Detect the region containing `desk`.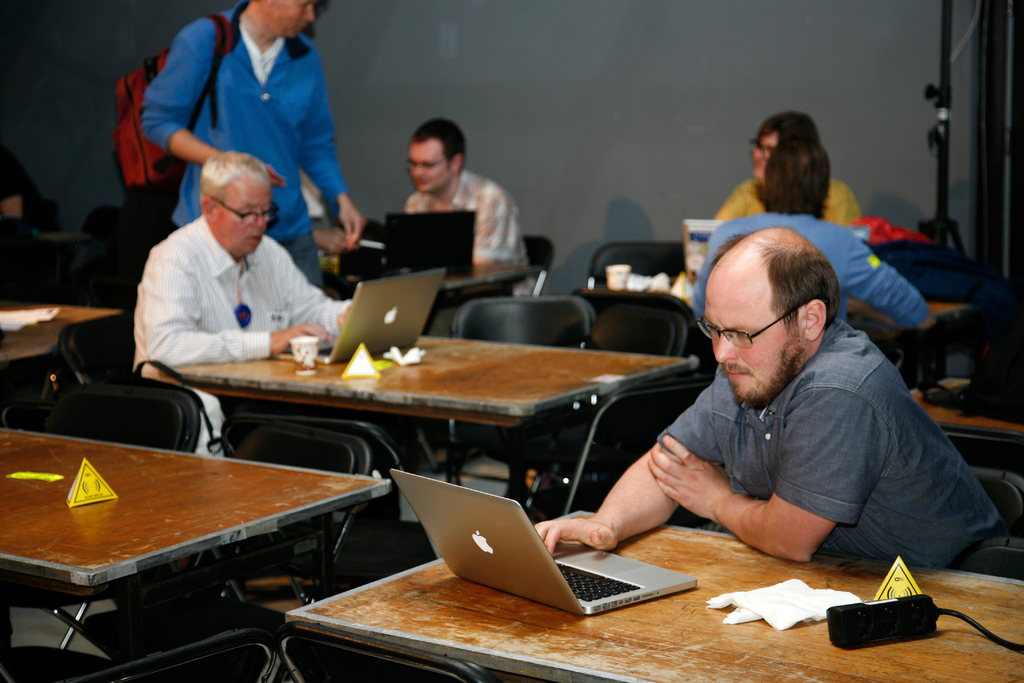
box(154, 330, 703, 519).
